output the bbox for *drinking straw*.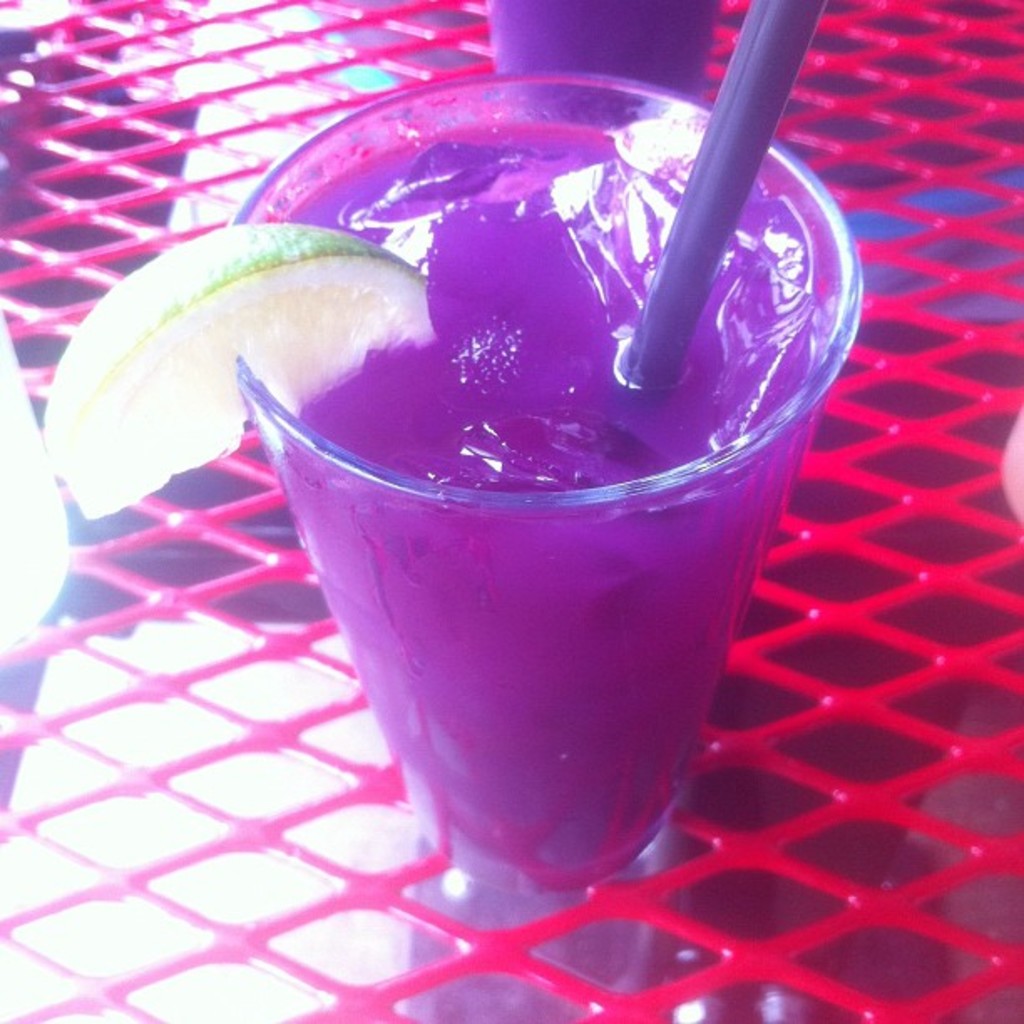
box=[611, 0, 827, 400].
